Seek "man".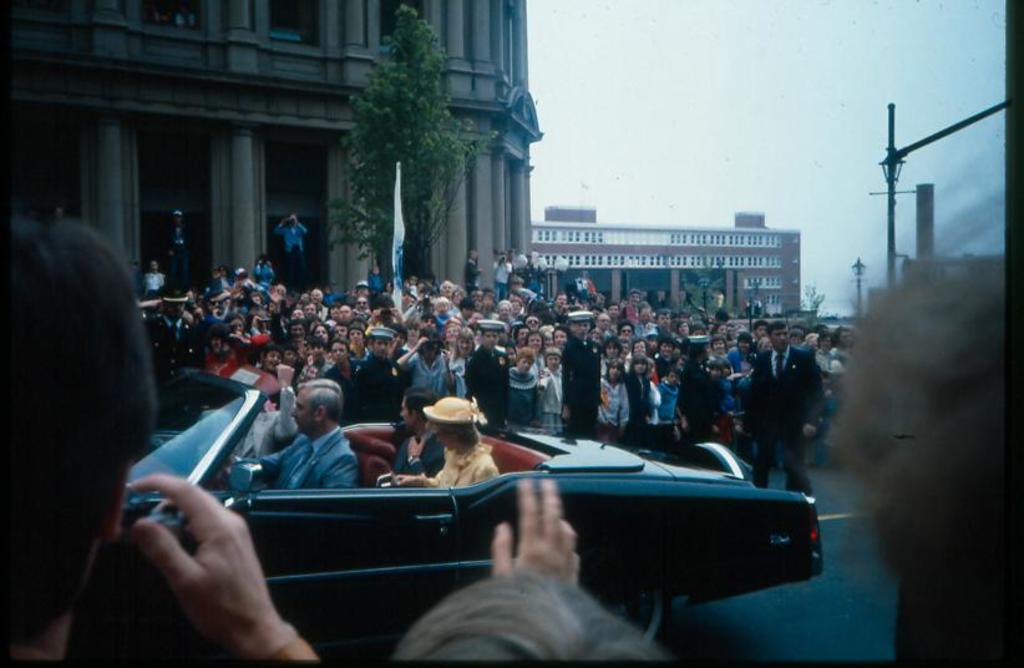
<region>437, 280, 455, 302</region>.
